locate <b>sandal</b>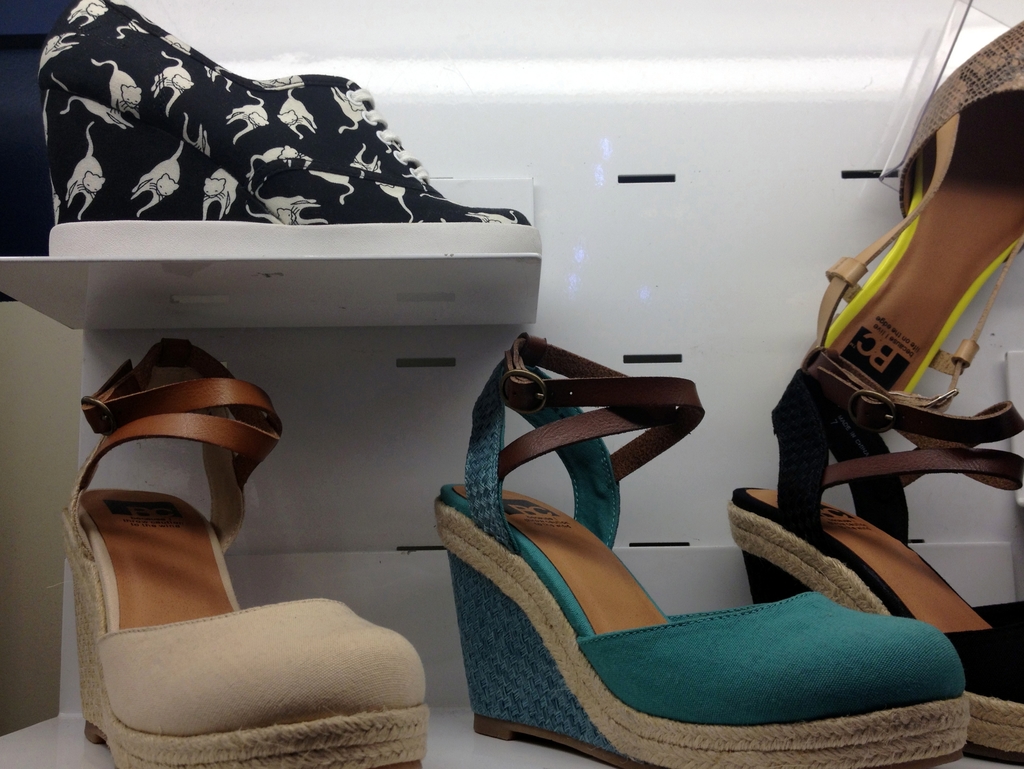
<bbox>729, 352, 1023, 766</bbox>
